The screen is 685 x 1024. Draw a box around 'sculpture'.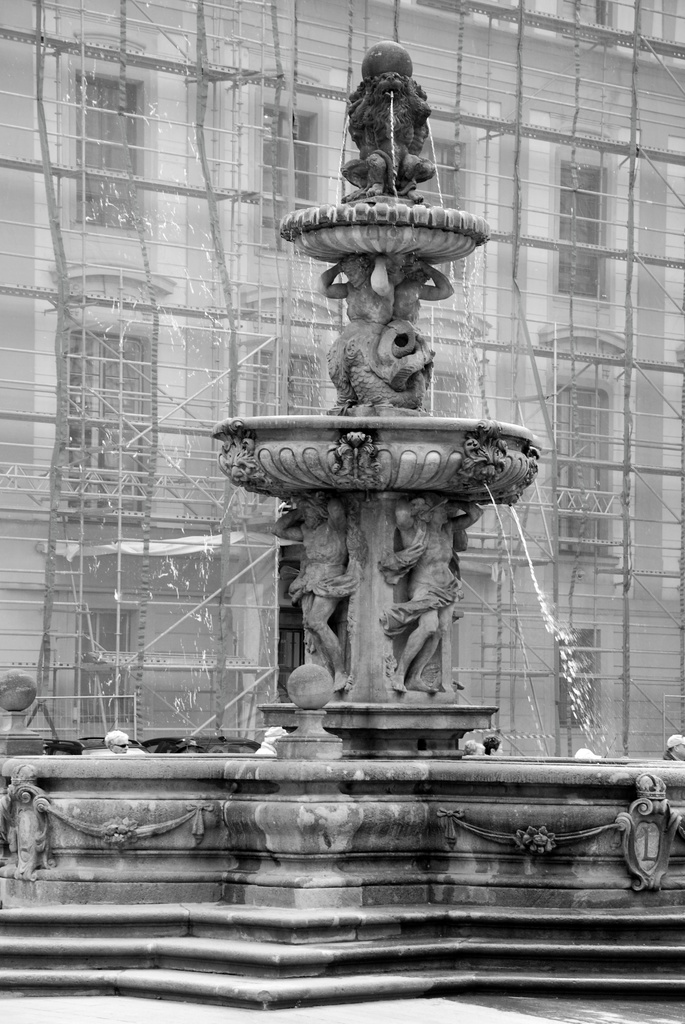
{"x1": 333, "y1": 430, "x2": 378, "y2": 502}.
